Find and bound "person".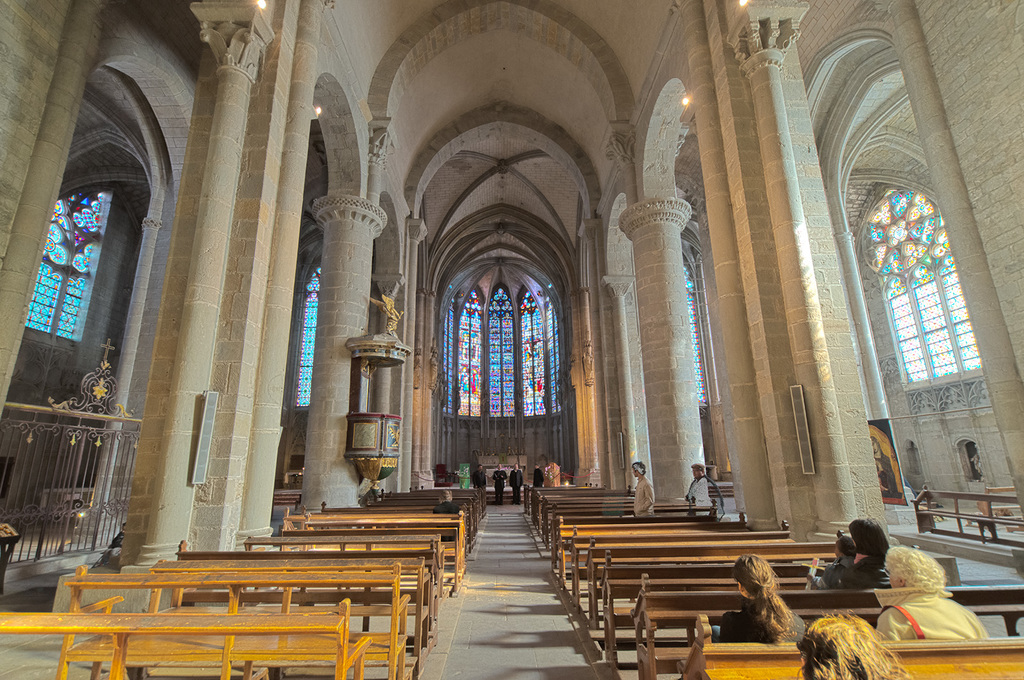
Bound: BBox(490, 464, 504, 505).
